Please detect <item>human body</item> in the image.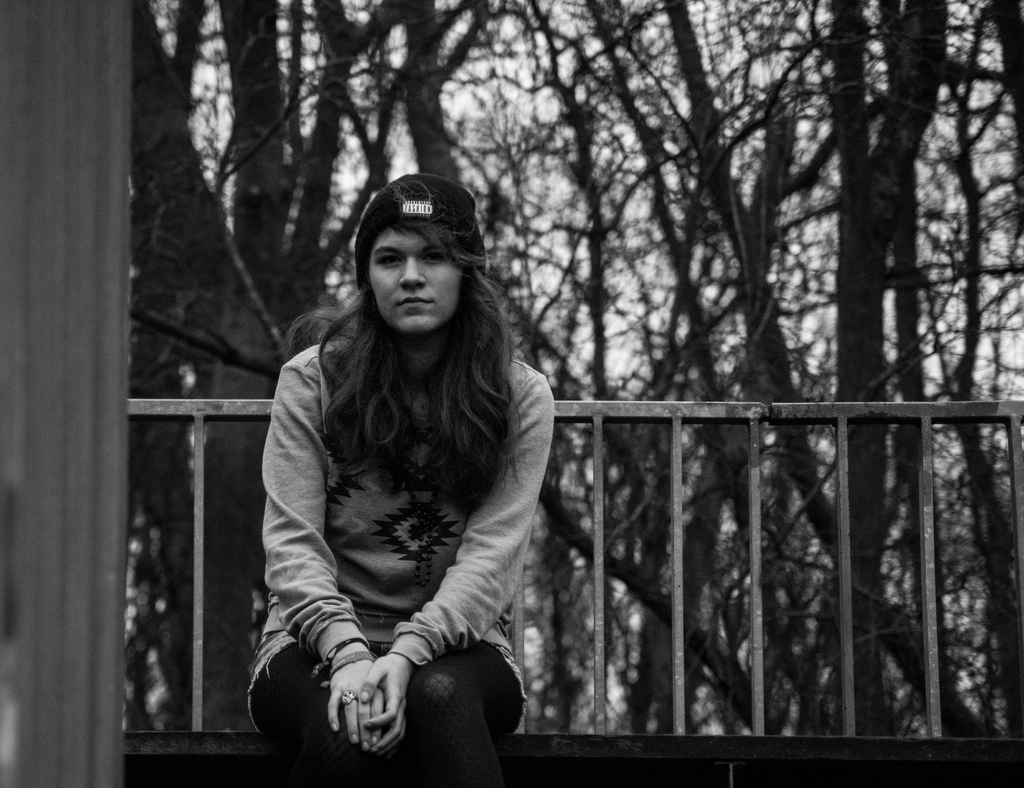
232, 134, 564, 787.
